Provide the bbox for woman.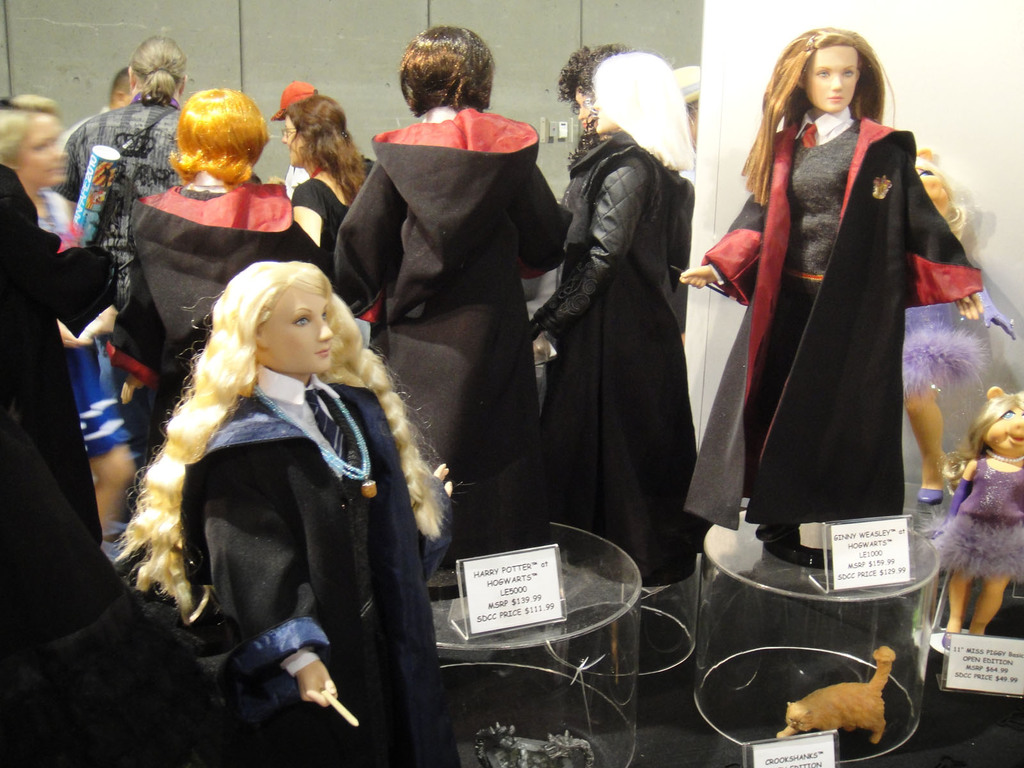
[282,92,373,252].
